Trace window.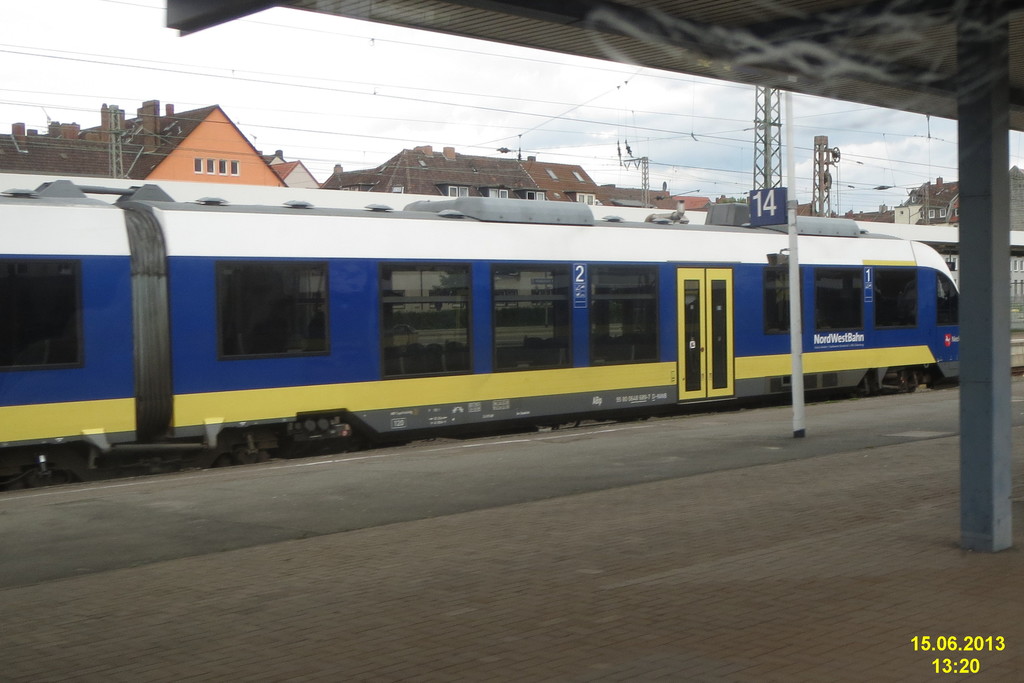
Traced to region(0, 248, 90, 382).
